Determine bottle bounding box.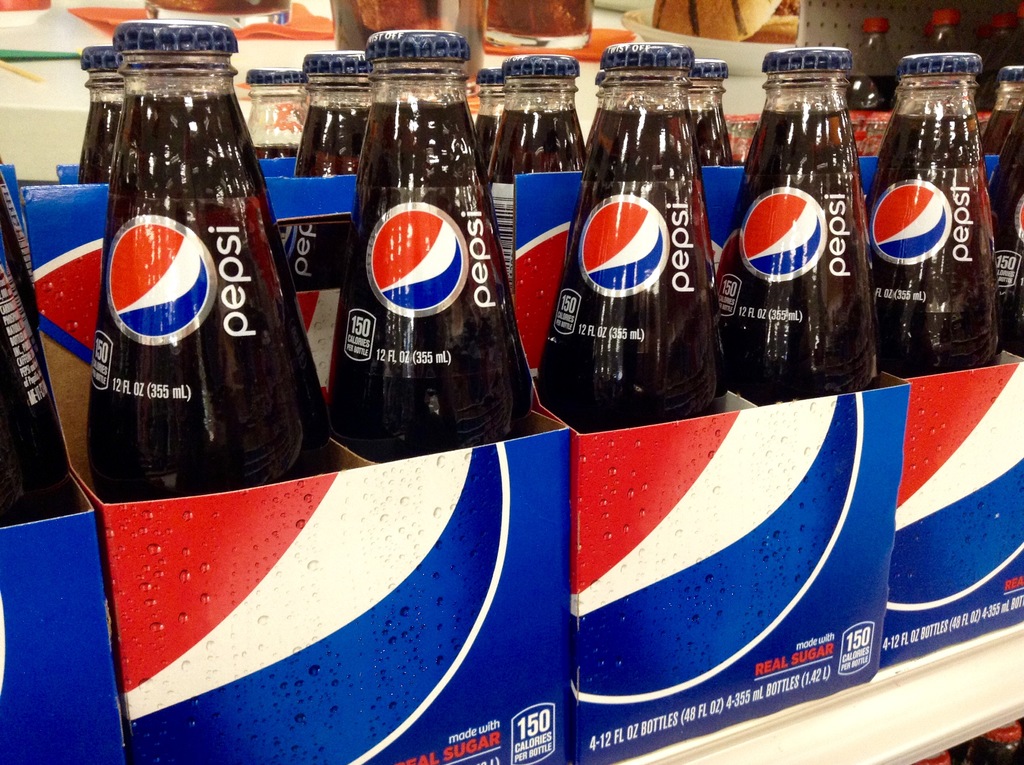
Determined: detection(862, 51, 1004, 380).
